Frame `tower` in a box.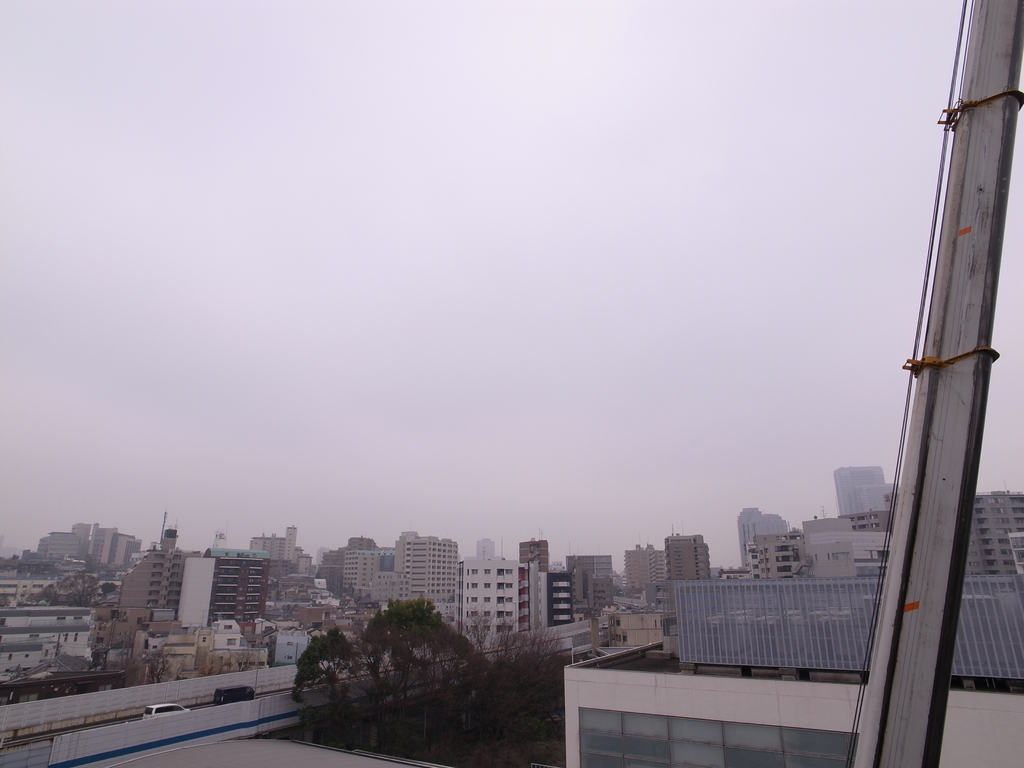
Rect(334, 541, 383, 606).
